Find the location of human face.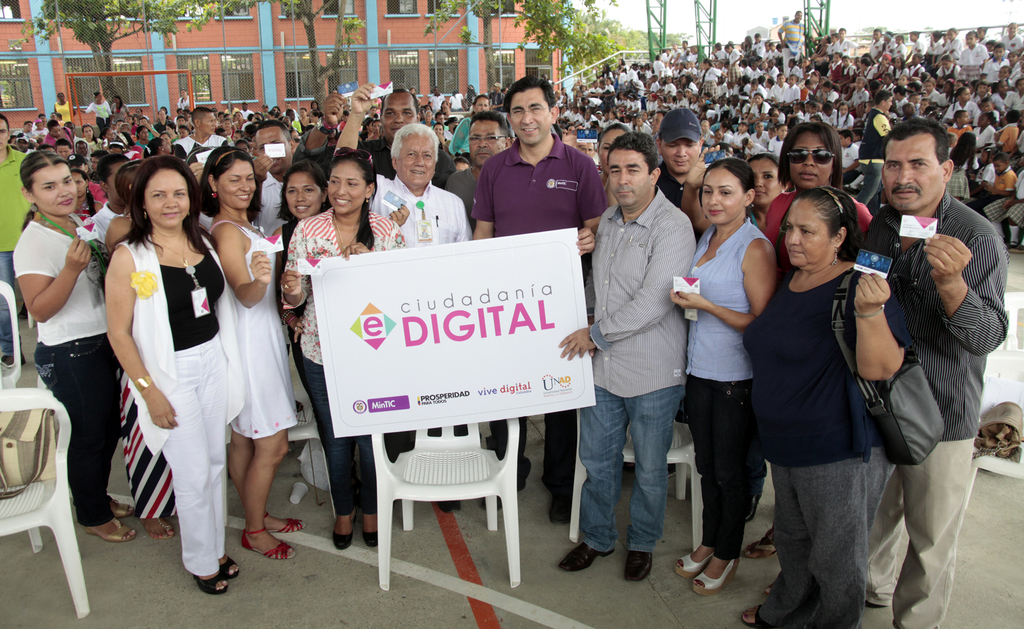
Location: (748, 161, 785, 207).
